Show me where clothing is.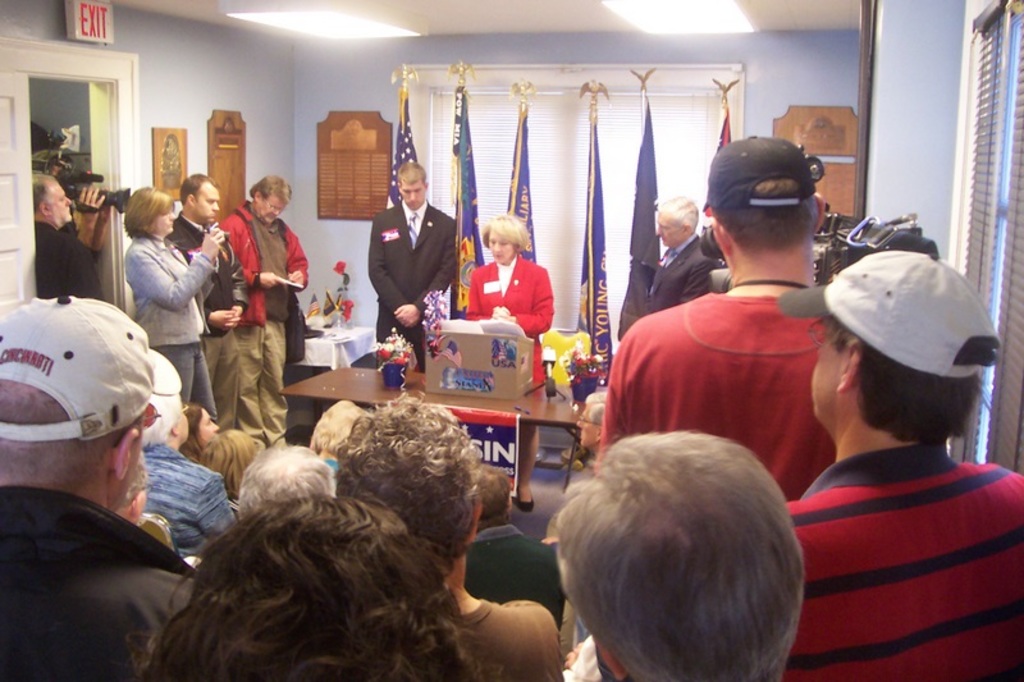
clothing is at box(447, 577, 581, 681).
